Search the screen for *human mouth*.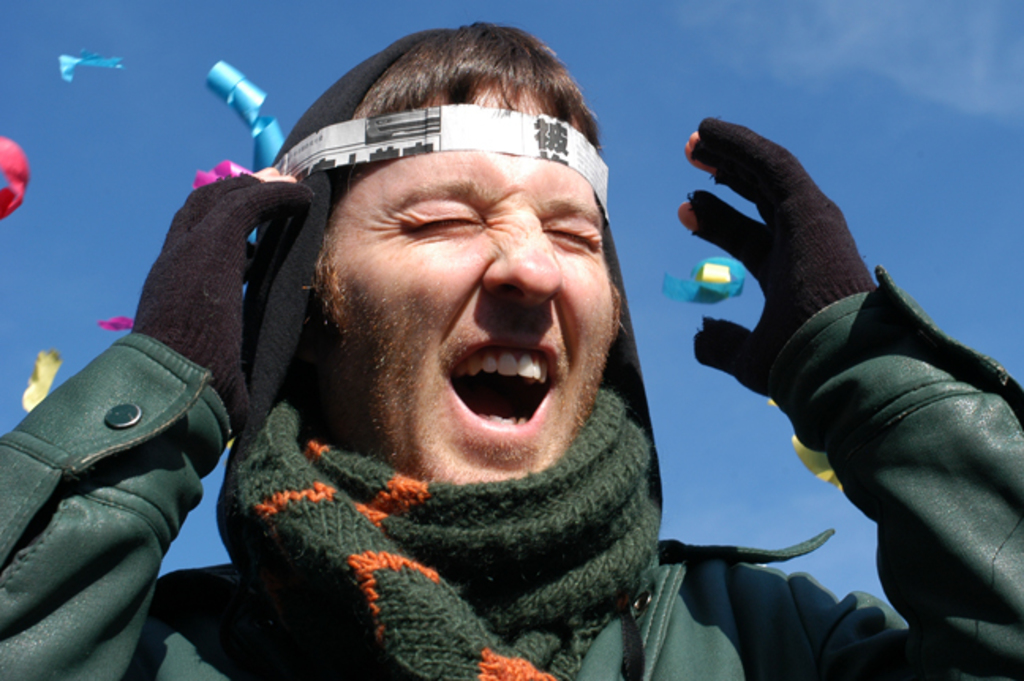
Found at [left=433, top=324, right=561, bottom=446].
